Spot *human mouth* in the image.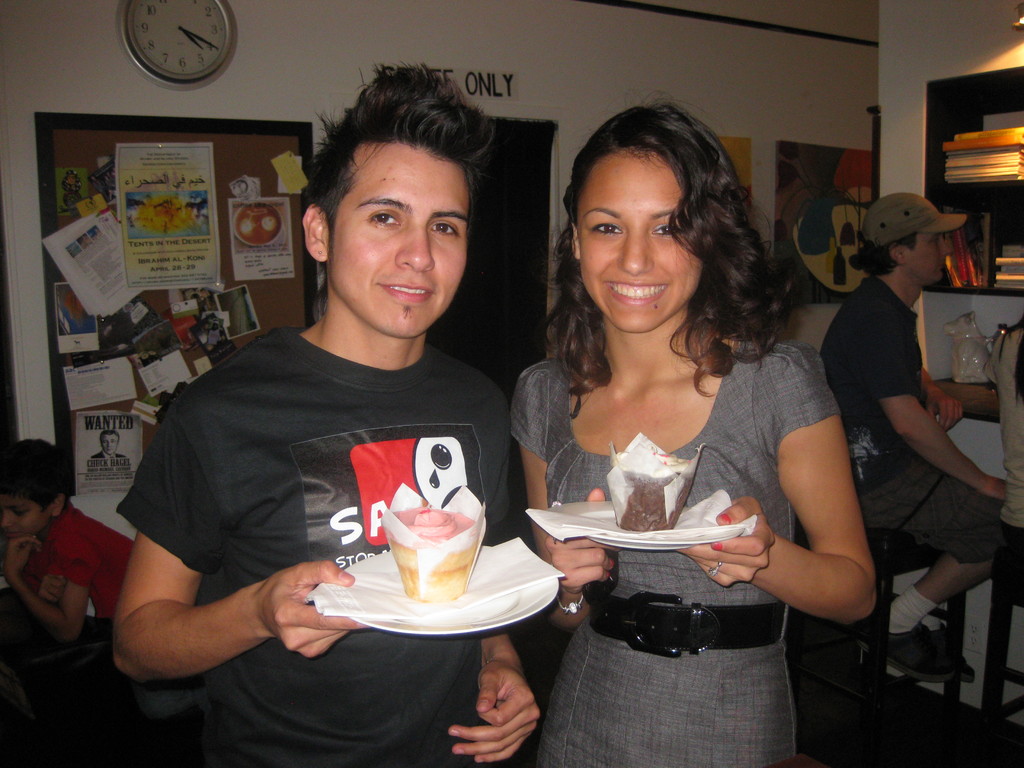
*human mouth* found at bbox(383, 278, 429, 303).
